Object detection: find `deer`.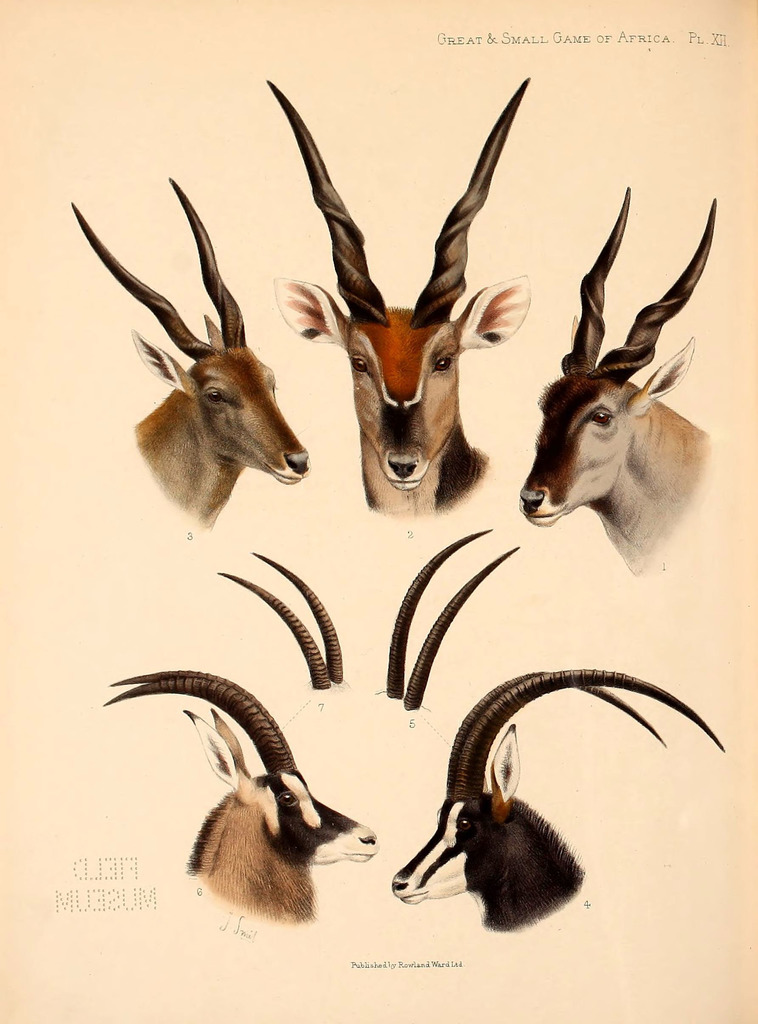
[388,669,725,925].
